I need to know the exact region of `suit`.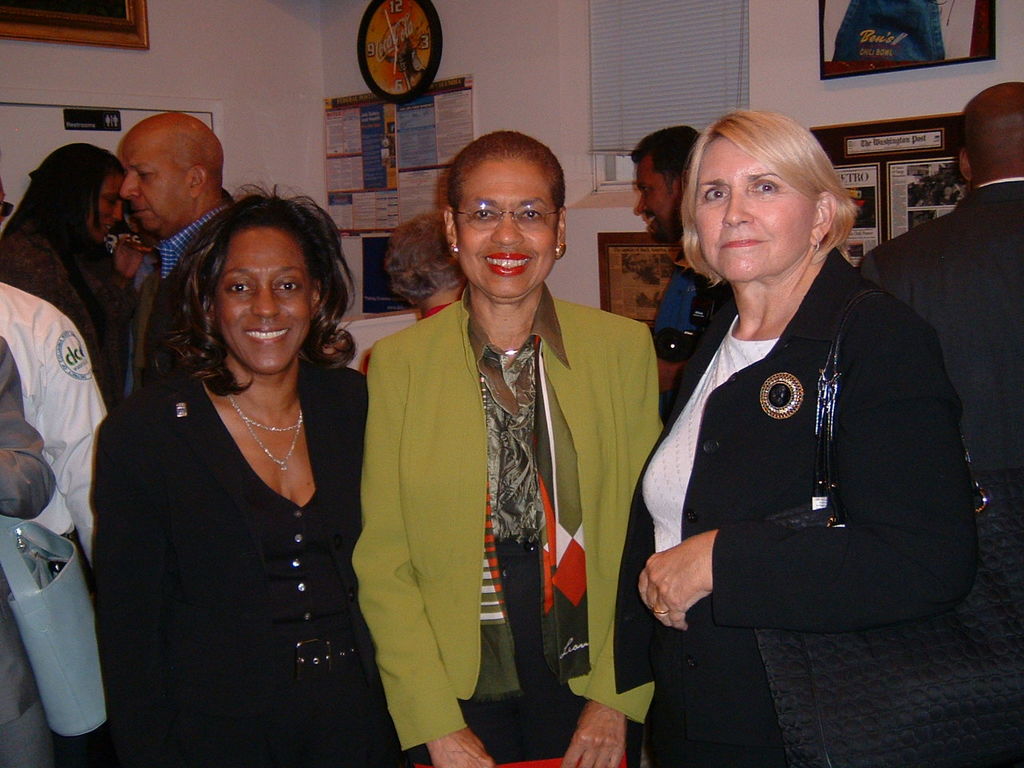
Region: [left=94, top=370, right=366, bottom=767].
